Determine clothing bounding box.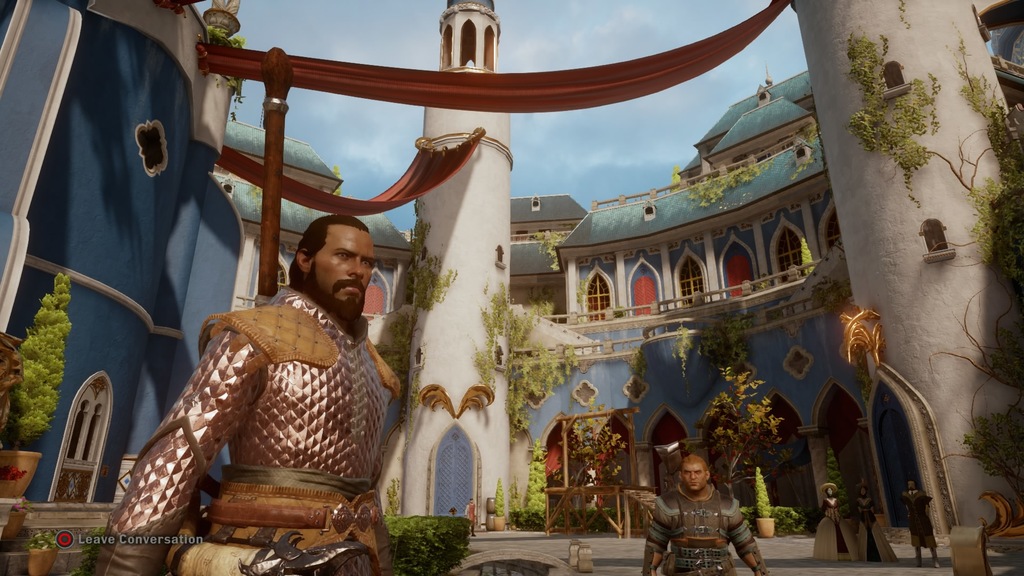
Determined: bbox(93, 292, 398, 575).
